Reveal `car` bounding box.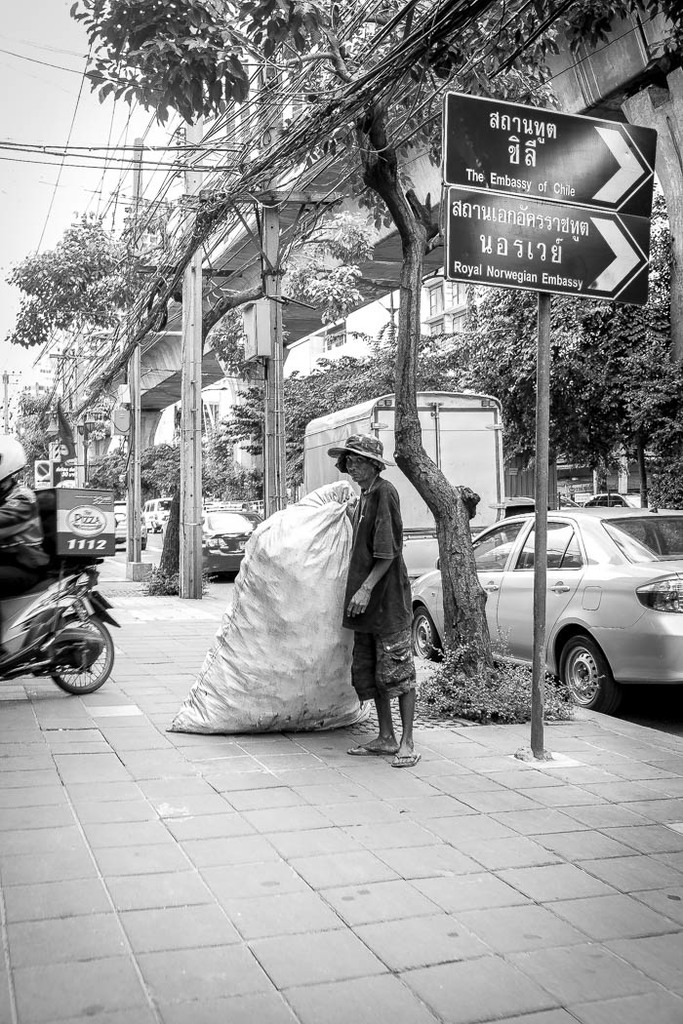
Revealed: {"left": 141, "top": 497, "right": 174, "bottom": 532}.
